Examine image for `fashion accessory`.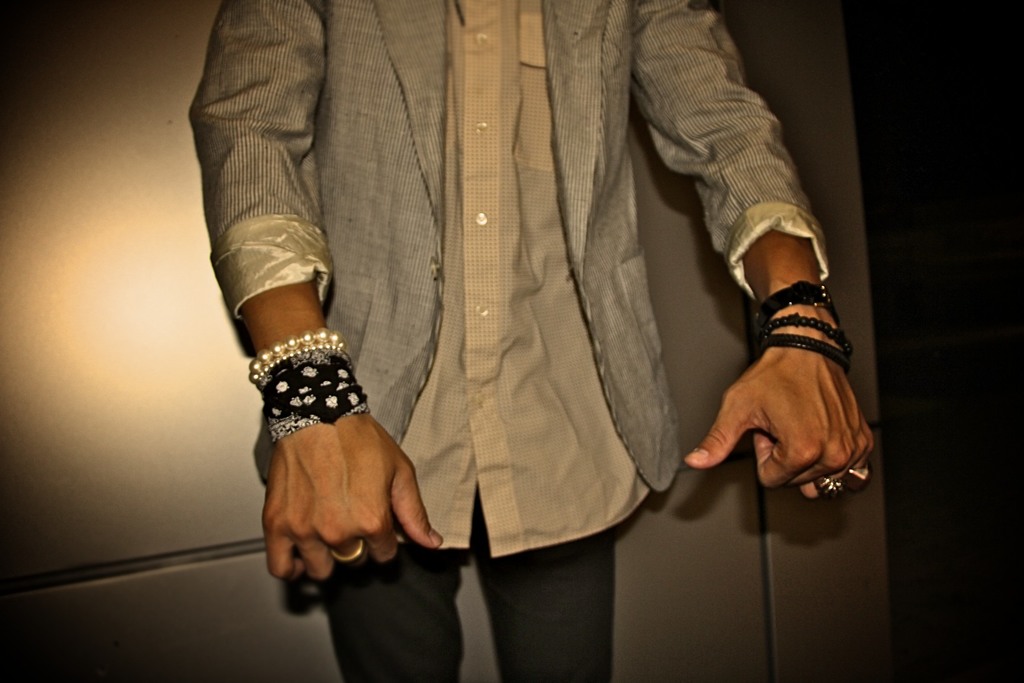
Examination result: (756,310,854,355).
